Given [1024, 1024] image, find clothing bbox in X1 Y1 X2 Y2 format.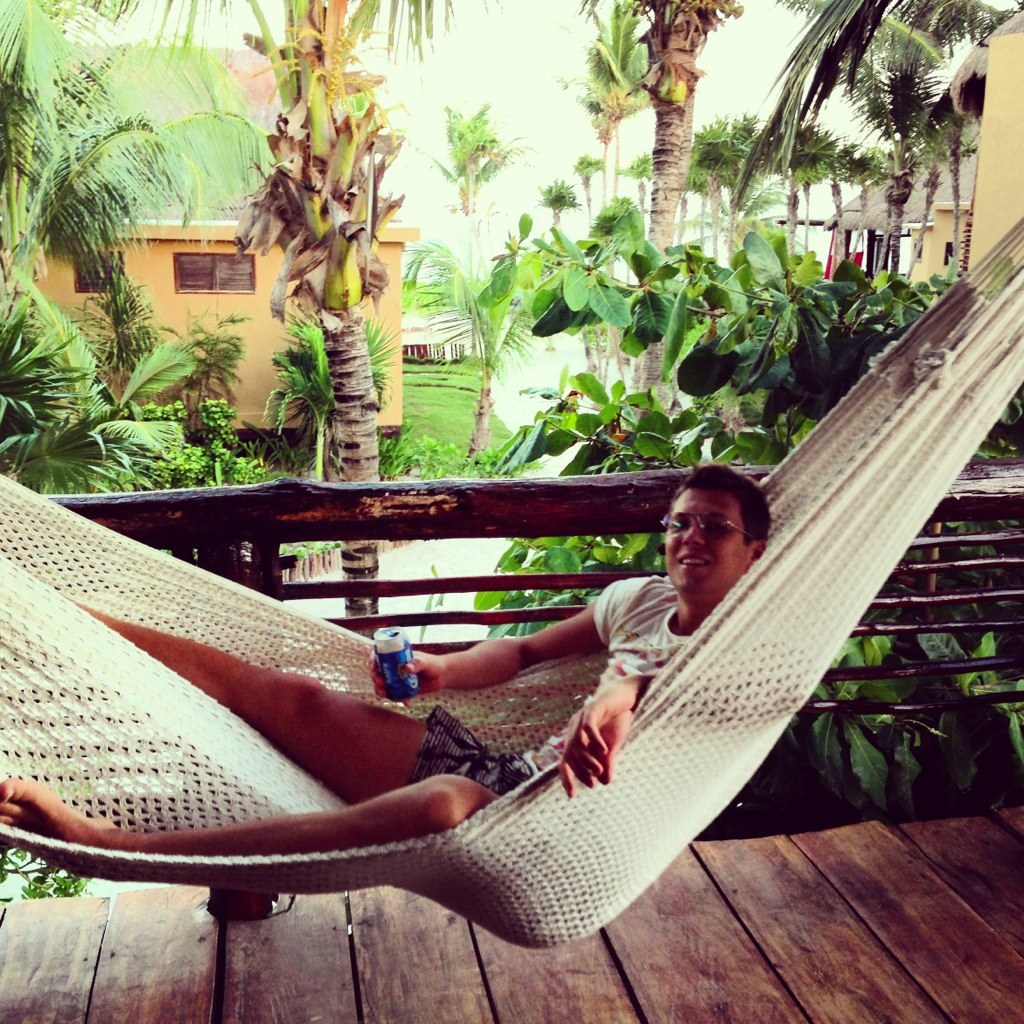
441 557 768 807.
